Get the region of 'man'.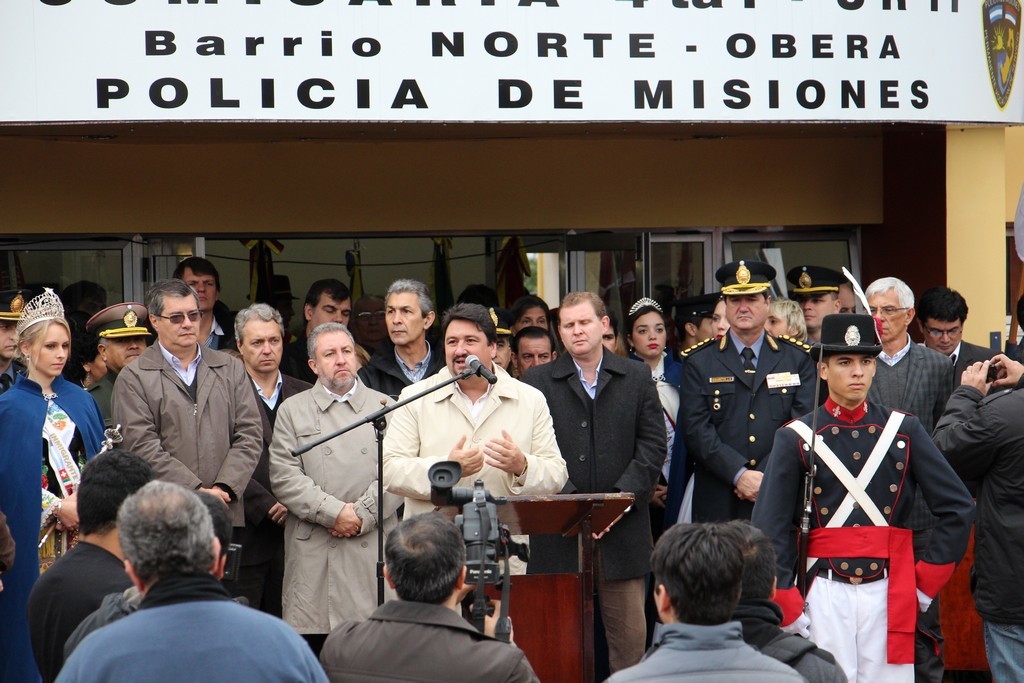
(75, 302, 154, 444).
